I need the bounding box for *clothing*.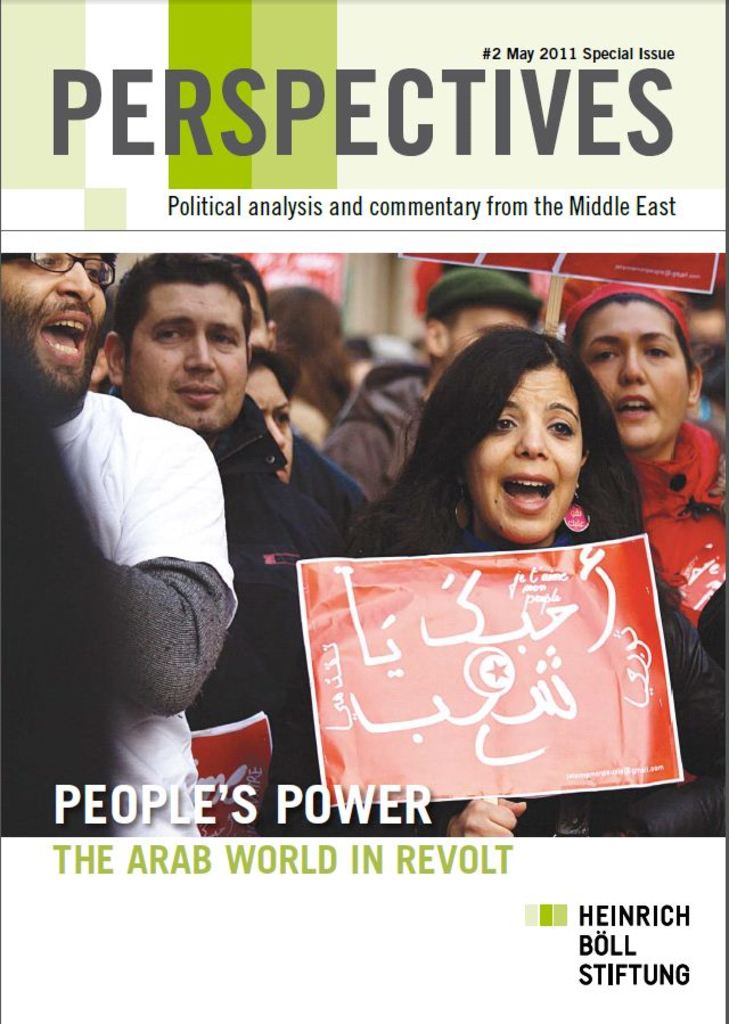
Here it is: x1=314, y1=375, x2=415, y2=501.
